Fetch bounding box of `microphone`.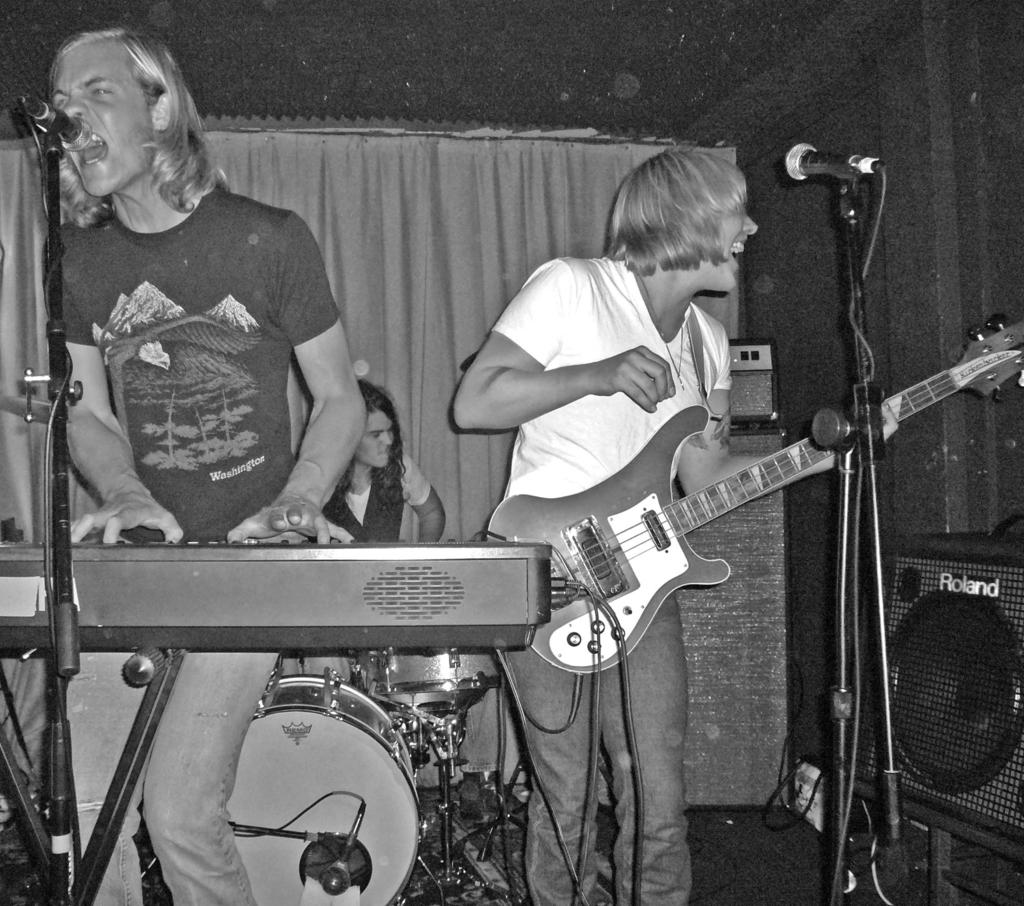
Bbox: Rect(12, 88, 90, 157).
